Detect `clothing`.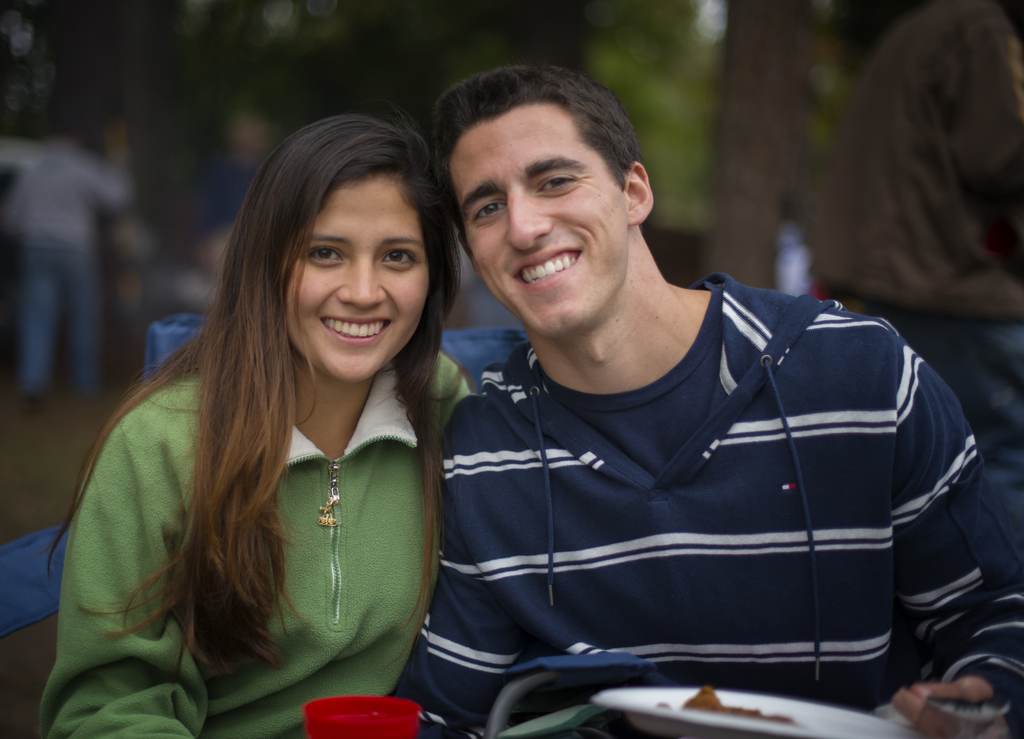
Detected at bbox=(392, 276, 973, 712).
